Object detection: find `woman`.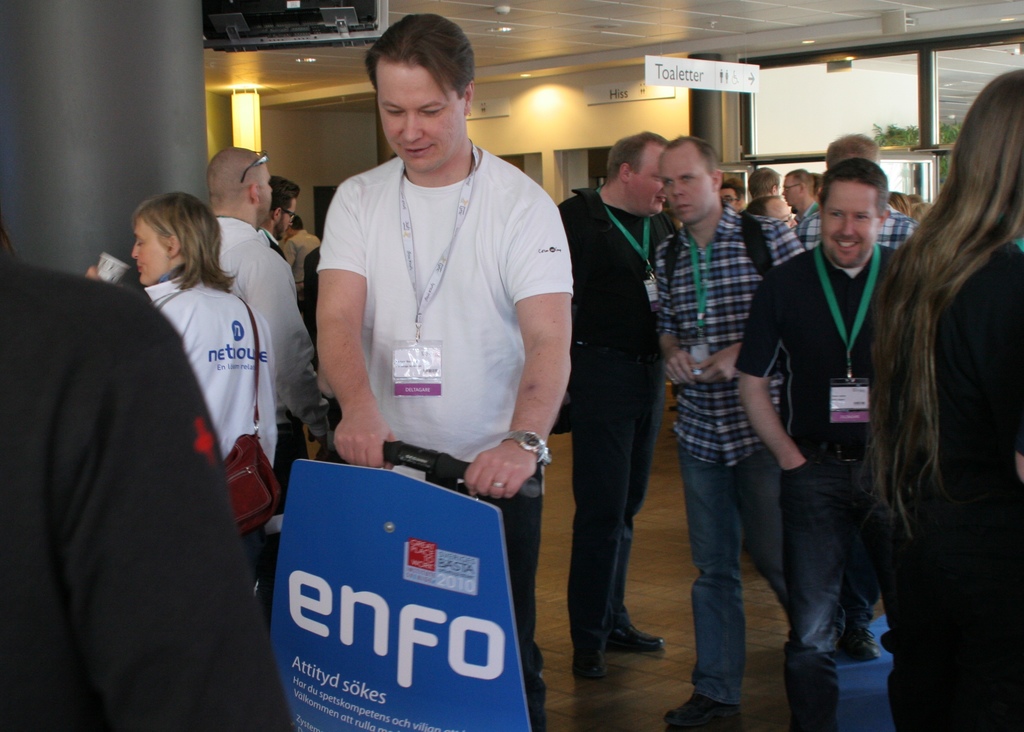
<box>850,88,1016,731</box>.
